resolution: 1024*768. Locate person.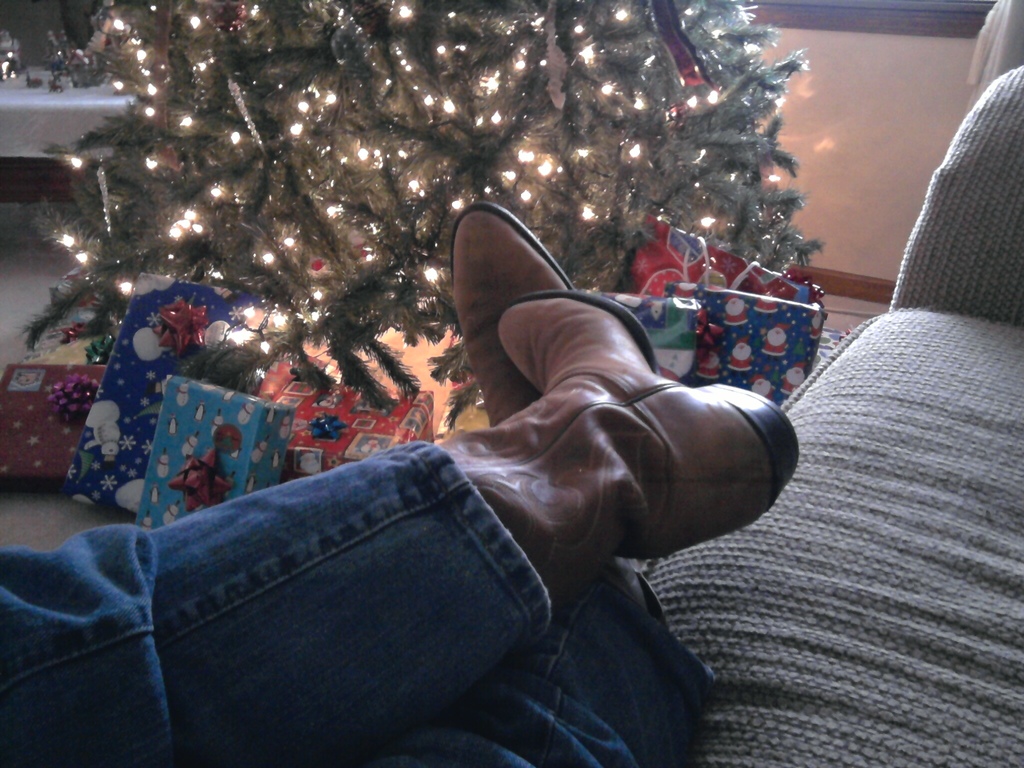
5, 201, 806, 767.
